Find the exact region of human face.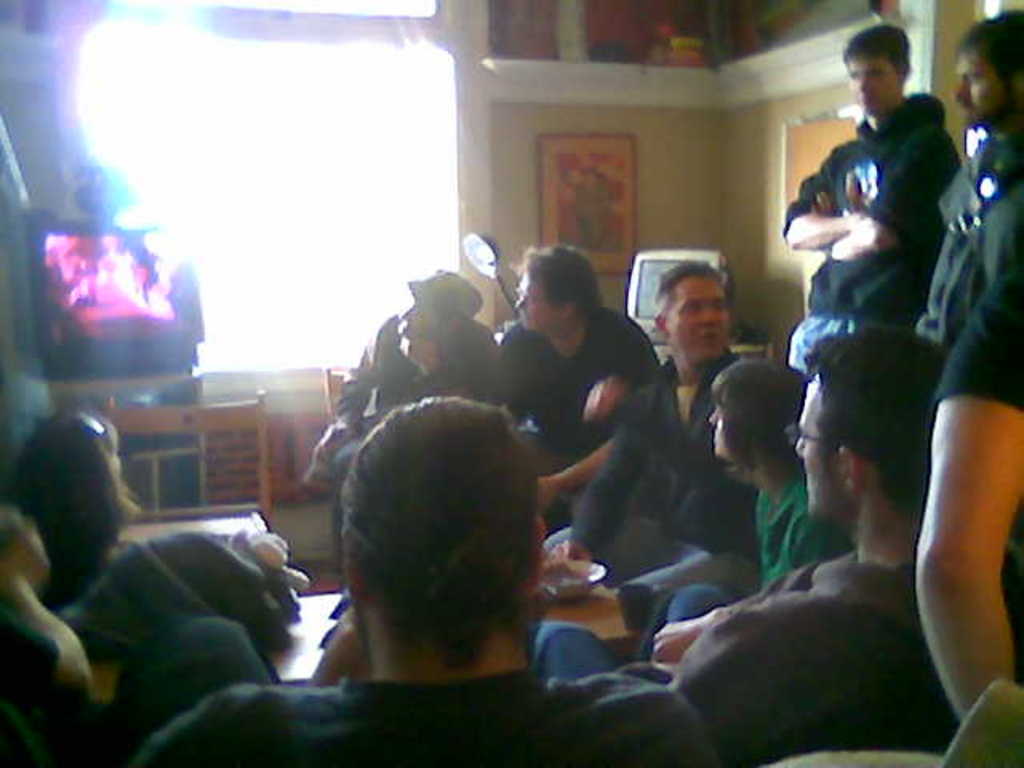
Exact region: <region>669, 270, 733, 365</region>.
